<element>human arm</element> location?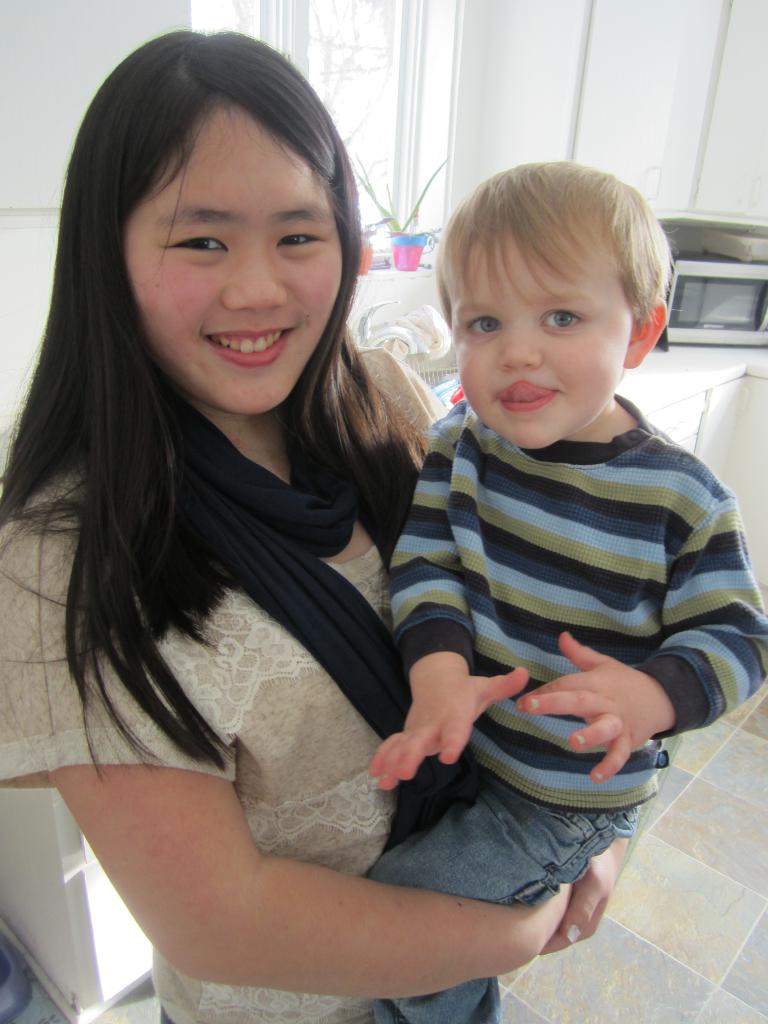
<region>550, 804, 652, 946</region>
